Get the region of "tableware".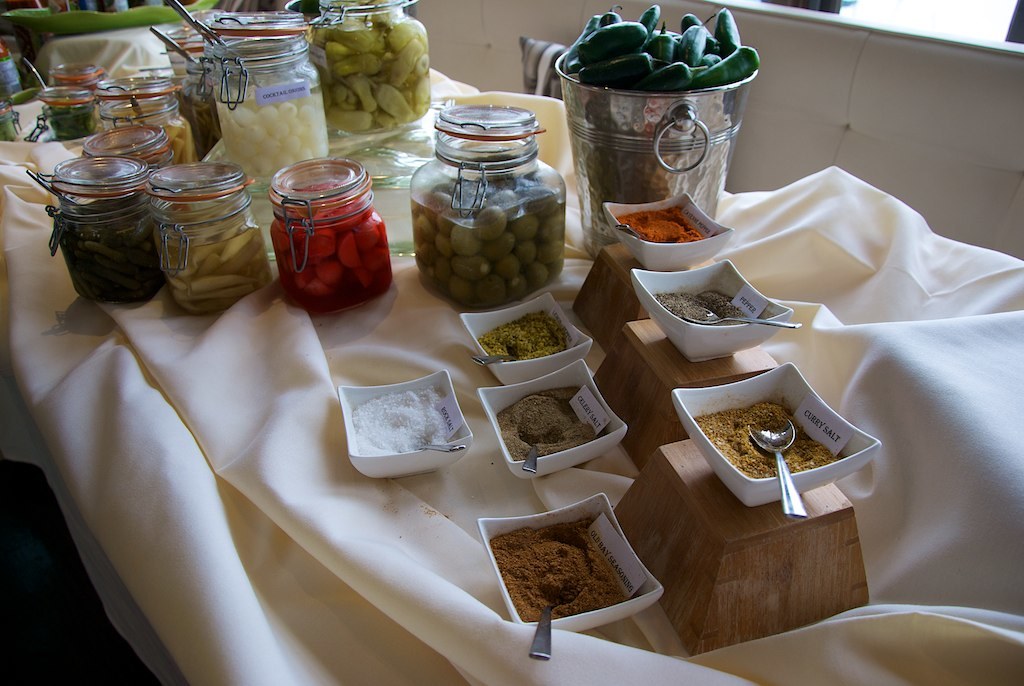
(621,257,795,364).
